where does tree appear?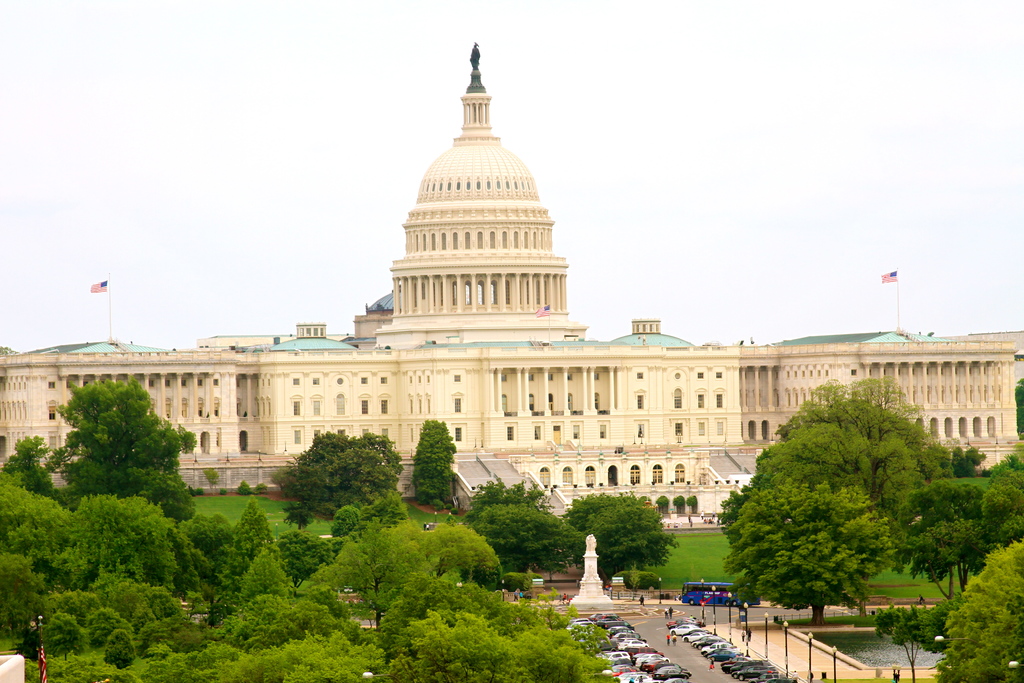
Appears at (left=0, top=431, right=58, bottom=504).
